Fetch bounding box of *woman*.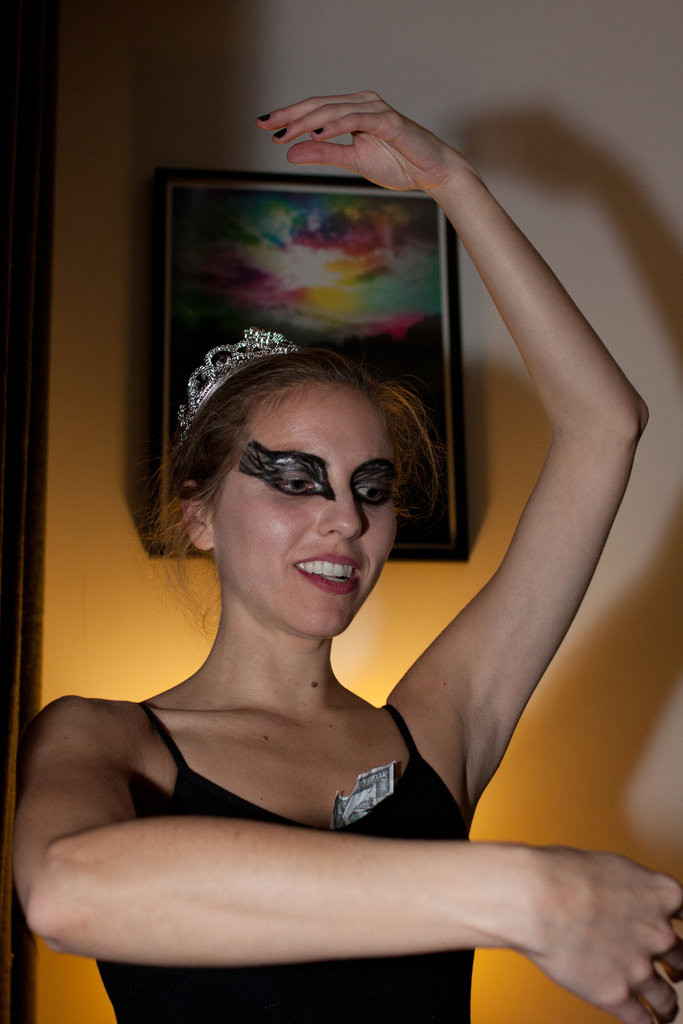
Bbox: (66, 178, 617, 1023).
